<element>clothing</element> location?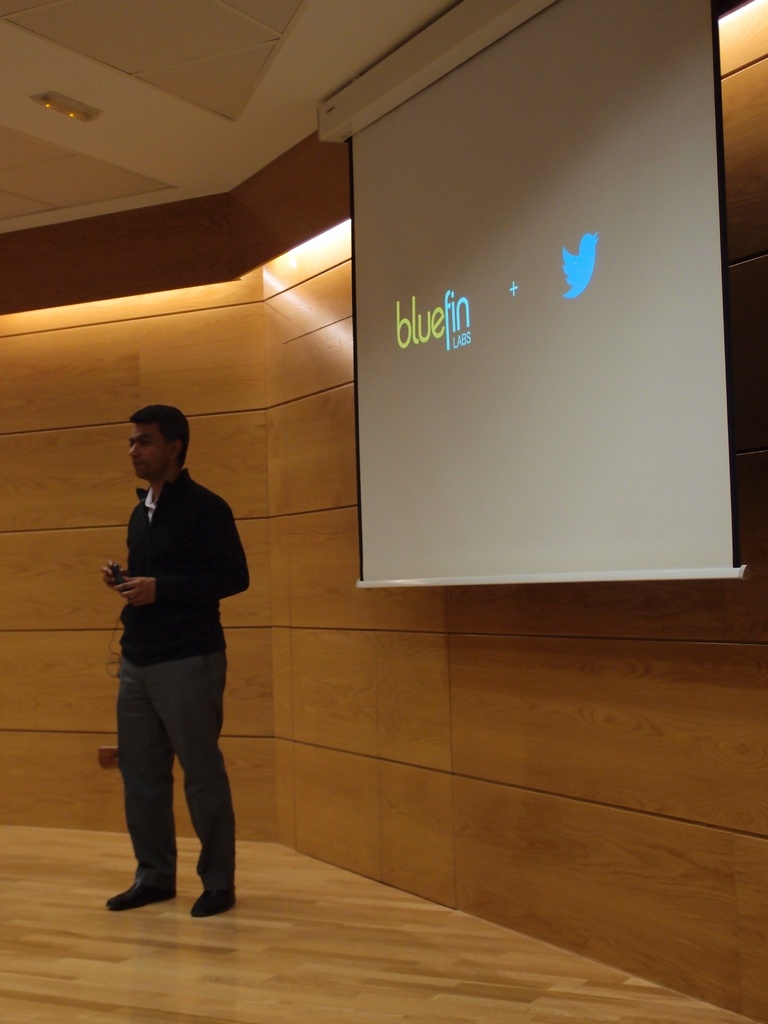
rect(95, 424, 246, 824)
